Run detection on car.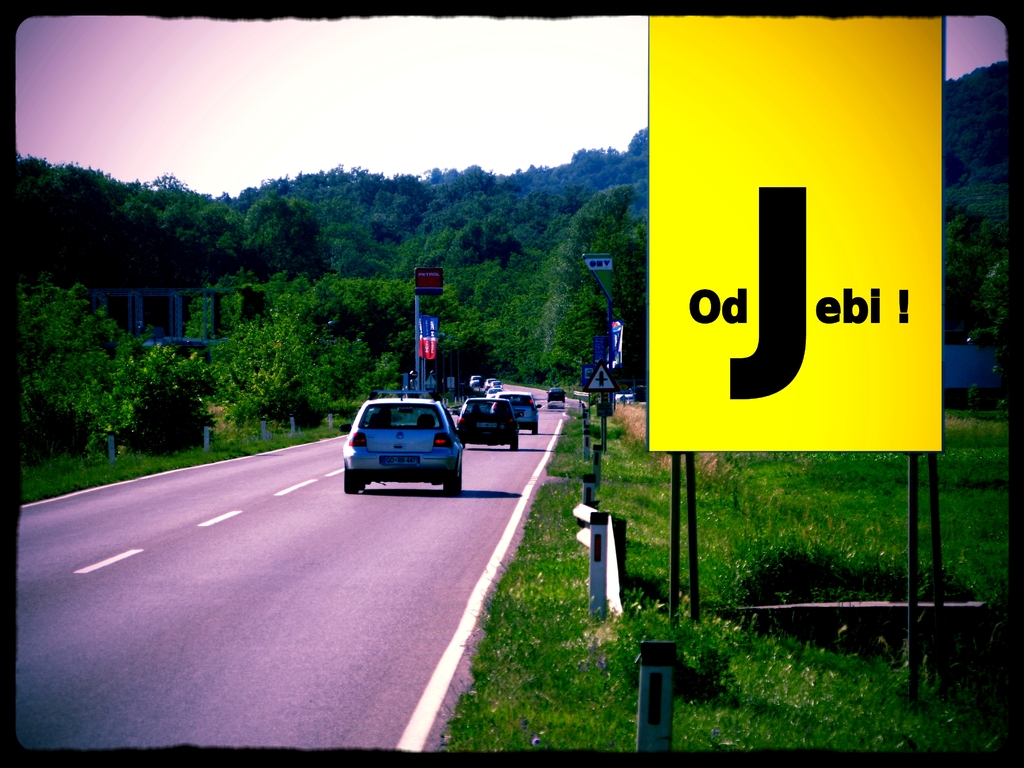
Result: box=[465, 372, 484, 388].
